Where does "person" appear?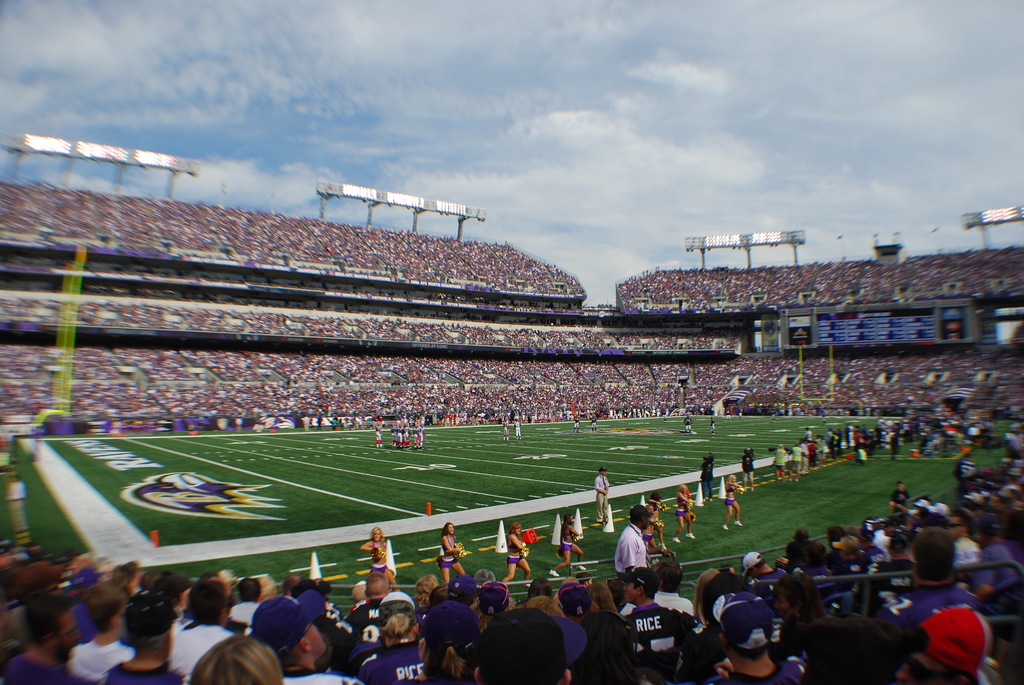
Appears at (676, 484, 692, 541).
